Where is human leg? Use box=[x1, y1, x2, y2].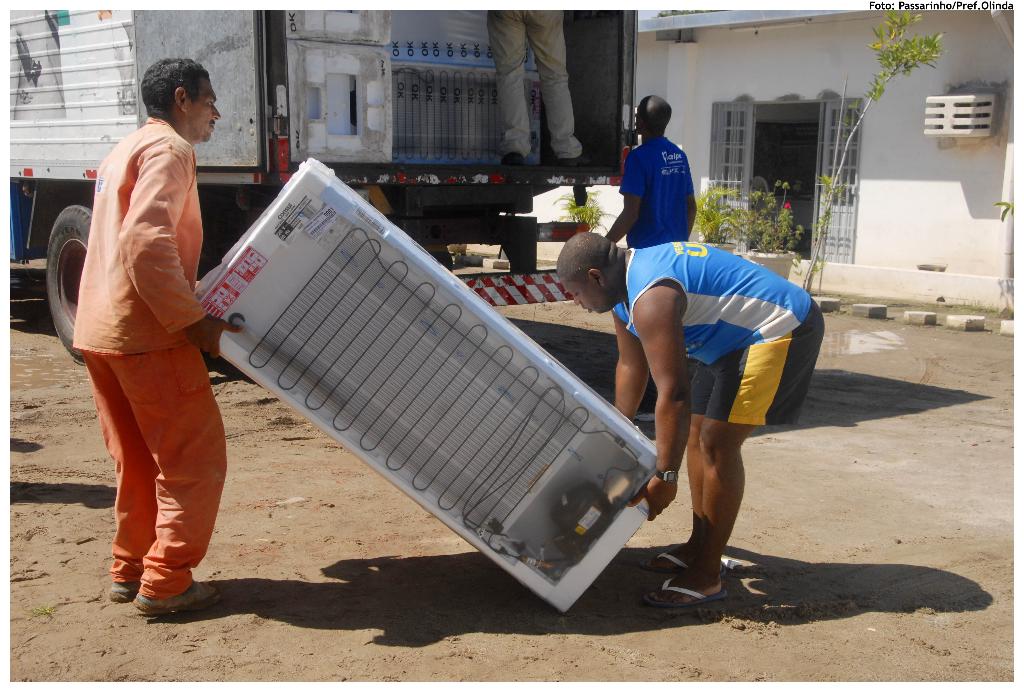
box=[642, 300, 822, 606].
